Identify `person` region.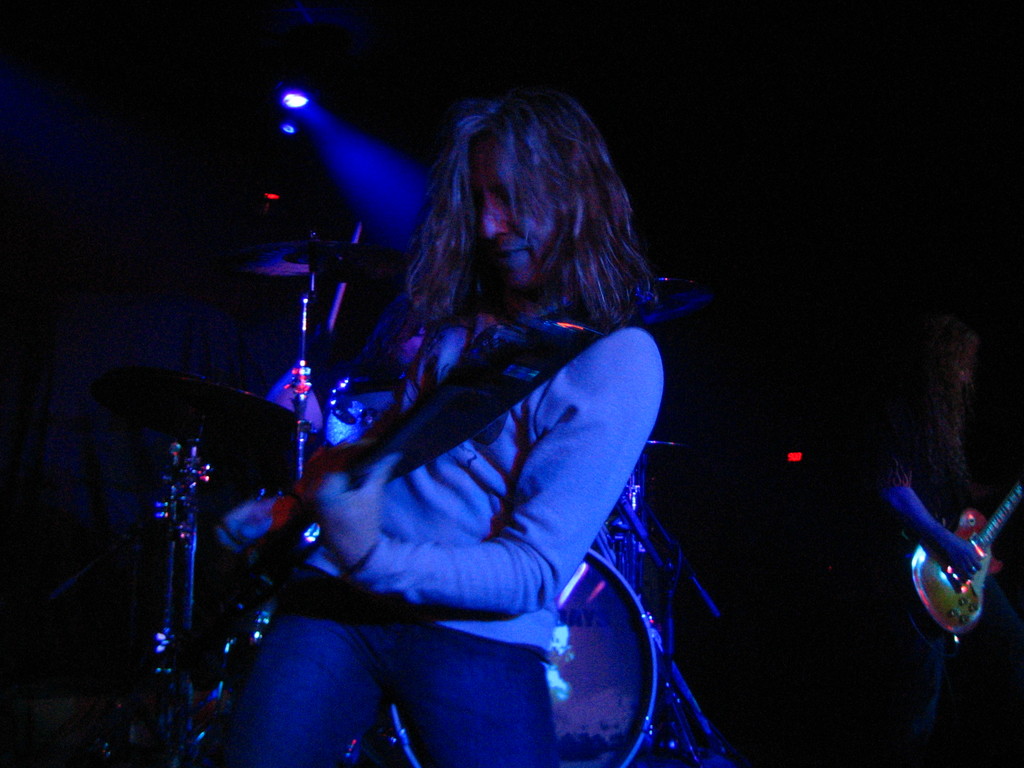
Region: x1=193, y1=43, x2=719, y2=747.
